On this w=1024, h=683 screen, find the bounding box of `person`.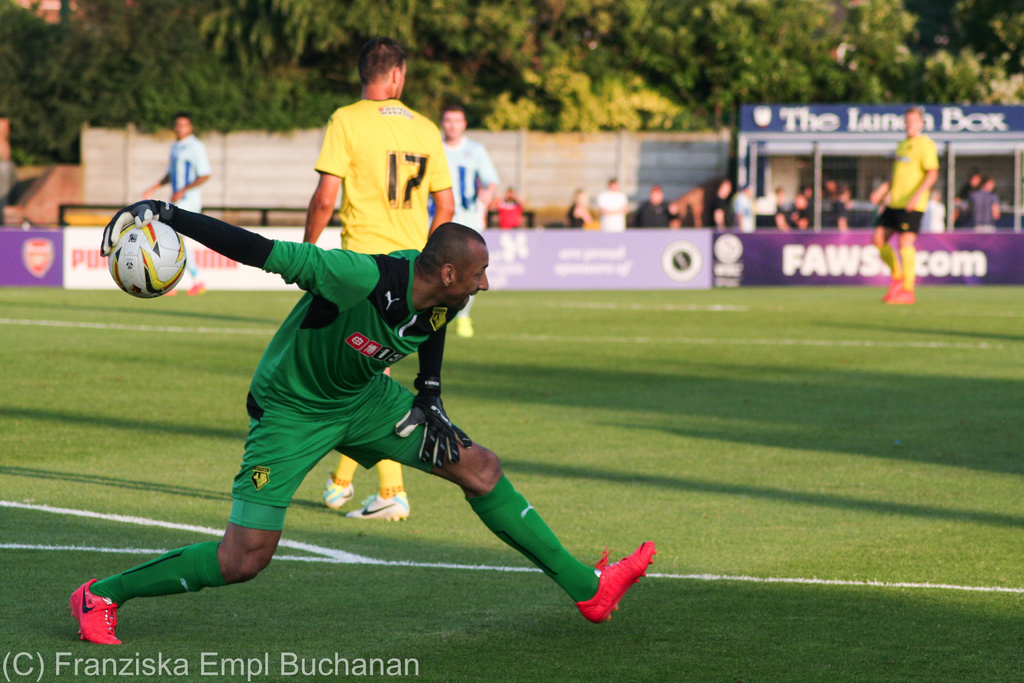
Bounding box: select_region(303, 37, 452, 523).
